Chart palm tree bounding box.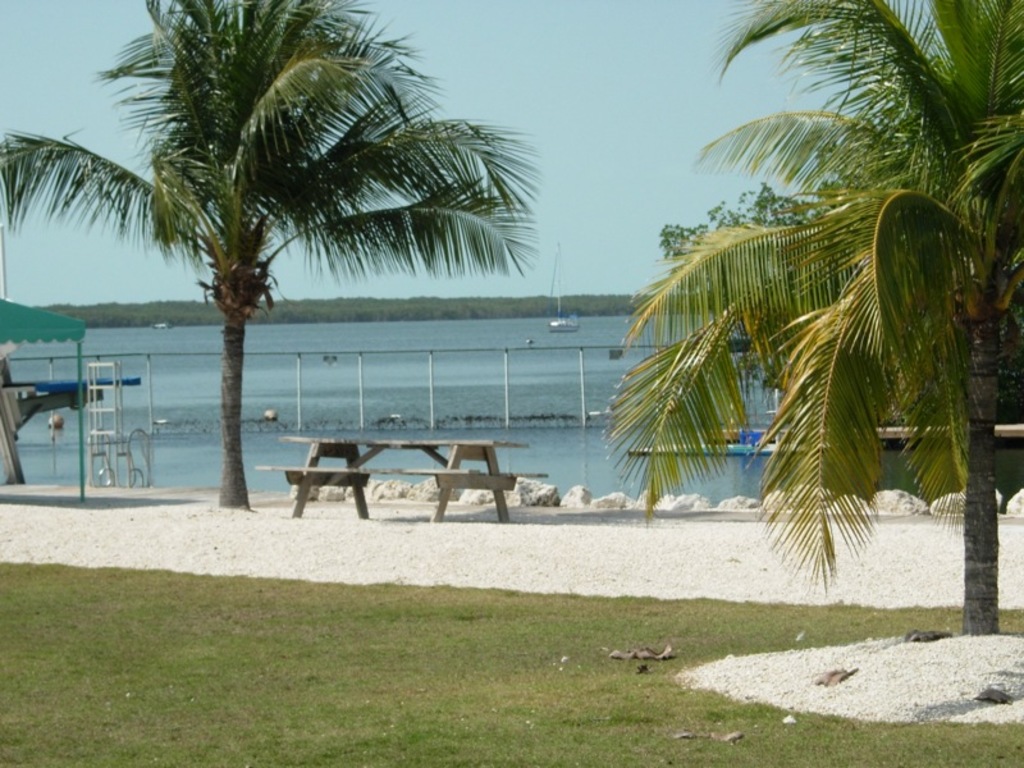
Charted: bbox=(607, 0, 1023, 604).
